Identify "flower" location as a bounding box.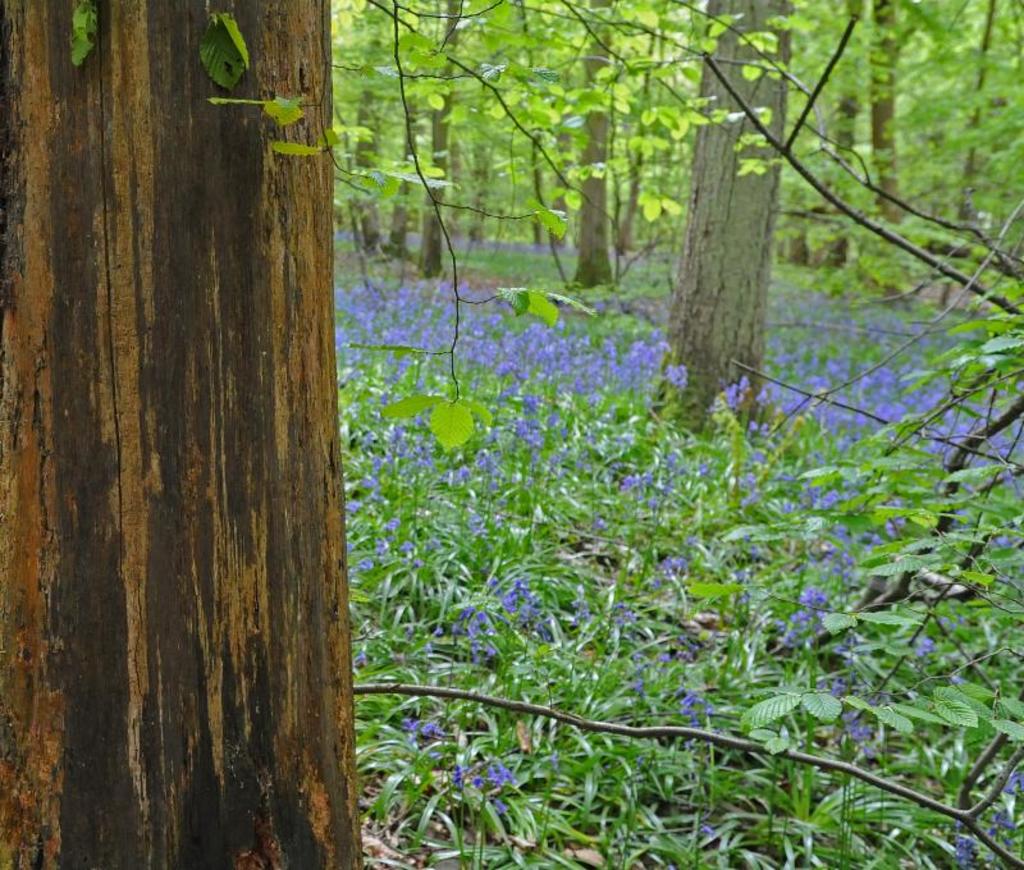
[842, 725, 881, 757].
